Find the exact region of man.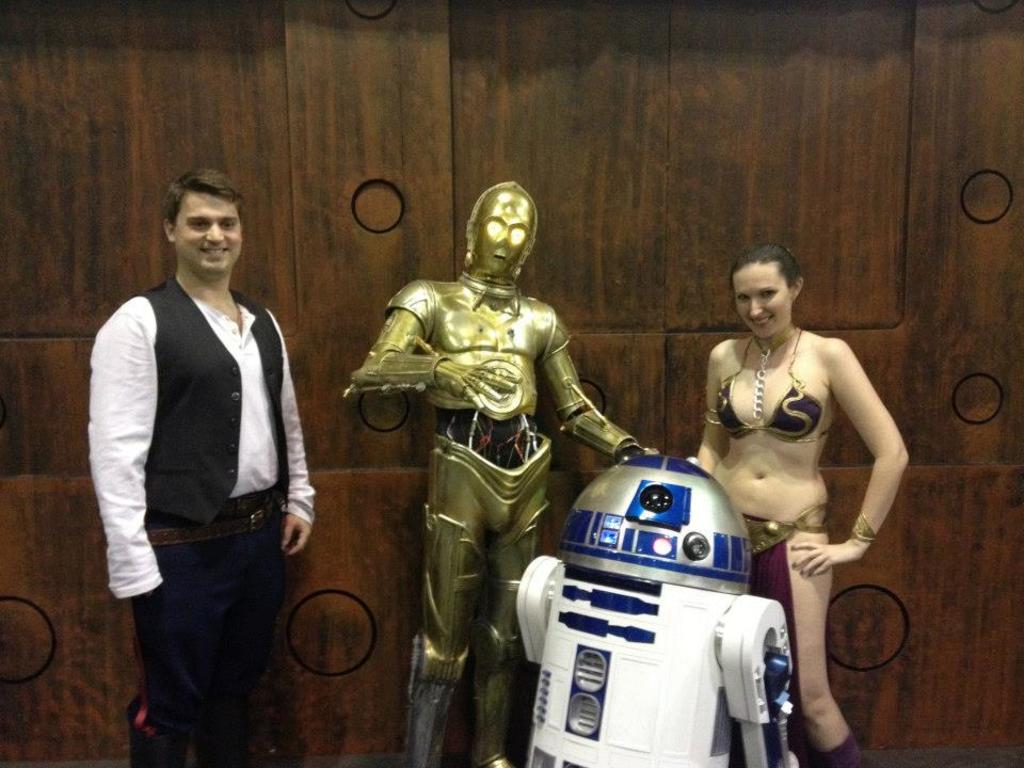
Exact region: <box>84,163,322,767</box>.
